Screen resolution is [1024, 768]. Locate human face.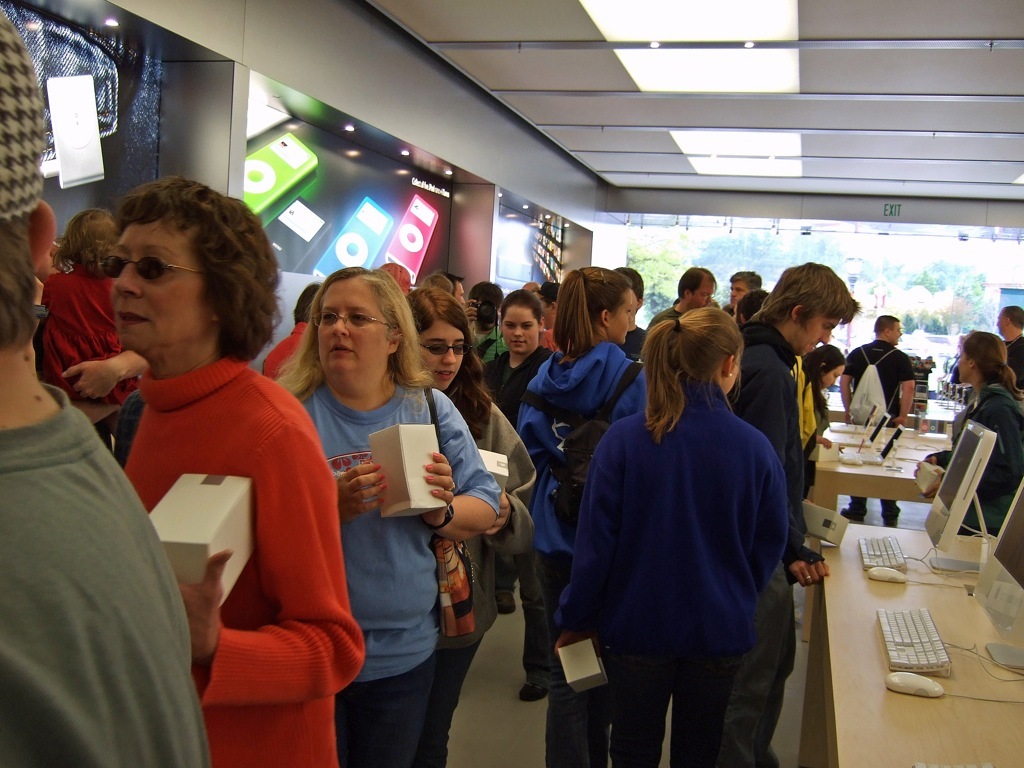
x1=823 y1=363 x2=845 y2=389.
